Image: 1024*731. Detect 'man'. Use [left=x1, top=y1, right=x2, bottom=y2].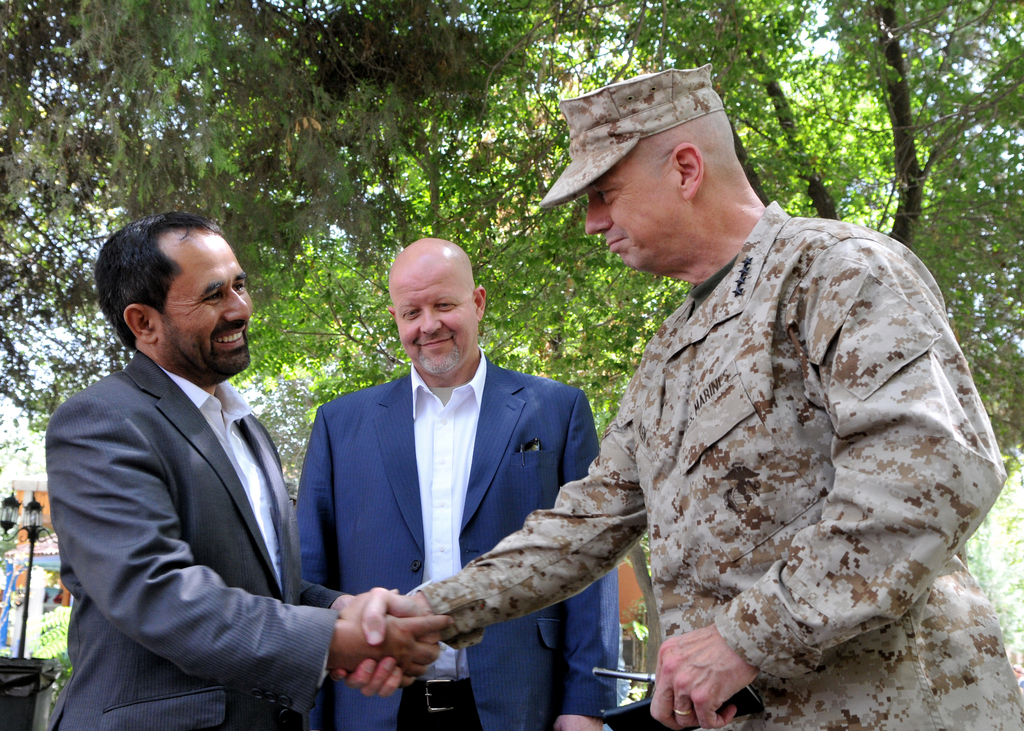
[left=44, top=209, right=459, bottom=730].
